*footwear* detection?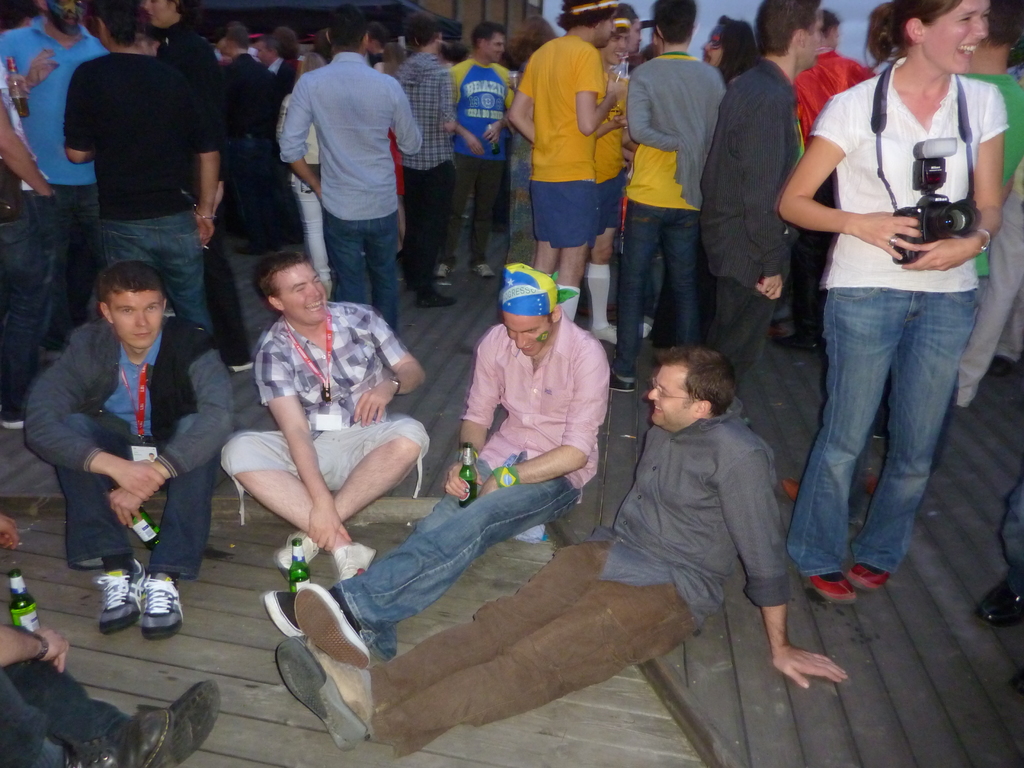
bbox(607, 369, 634, 390)
